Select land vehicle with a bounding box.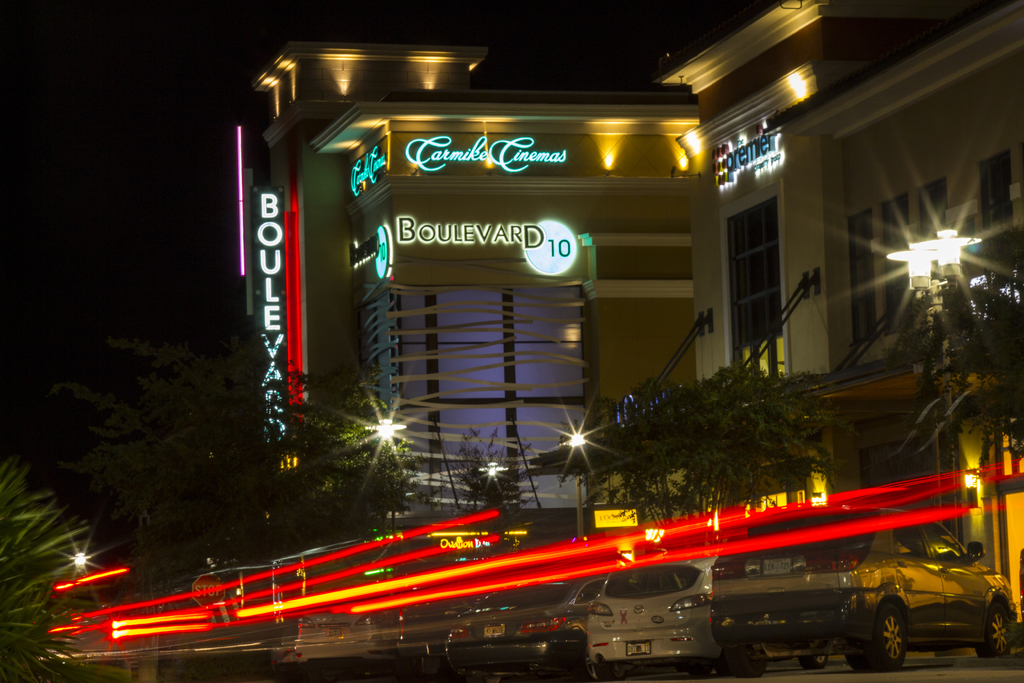
<box>263,617,378,682</box>.
